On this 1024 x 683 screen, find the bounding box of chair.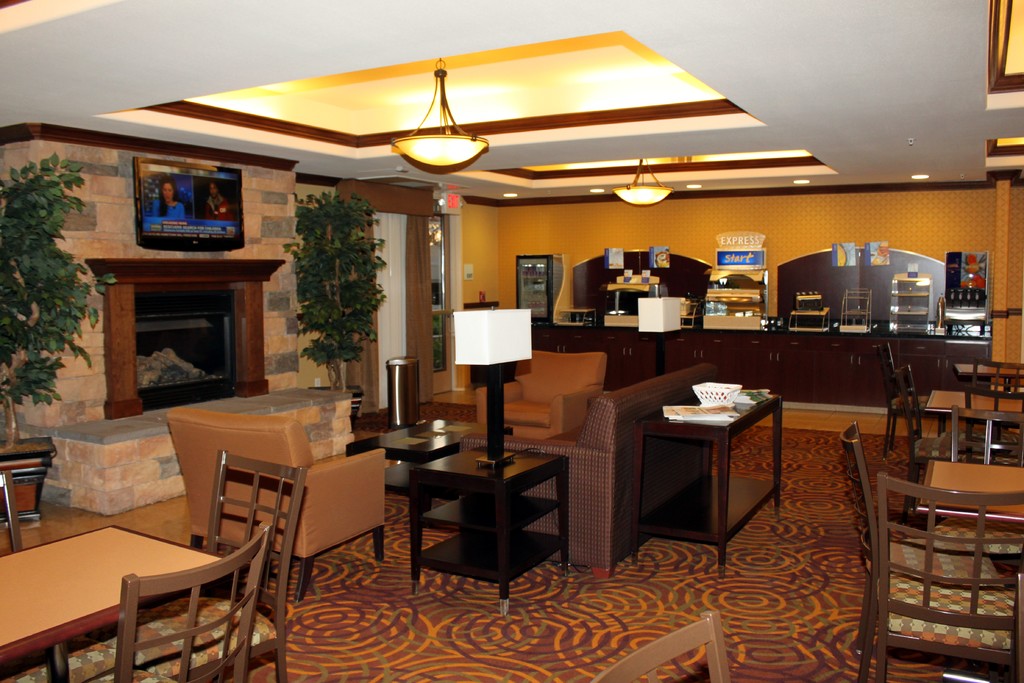
Bounding box: [872, 470, 1023, 682].
